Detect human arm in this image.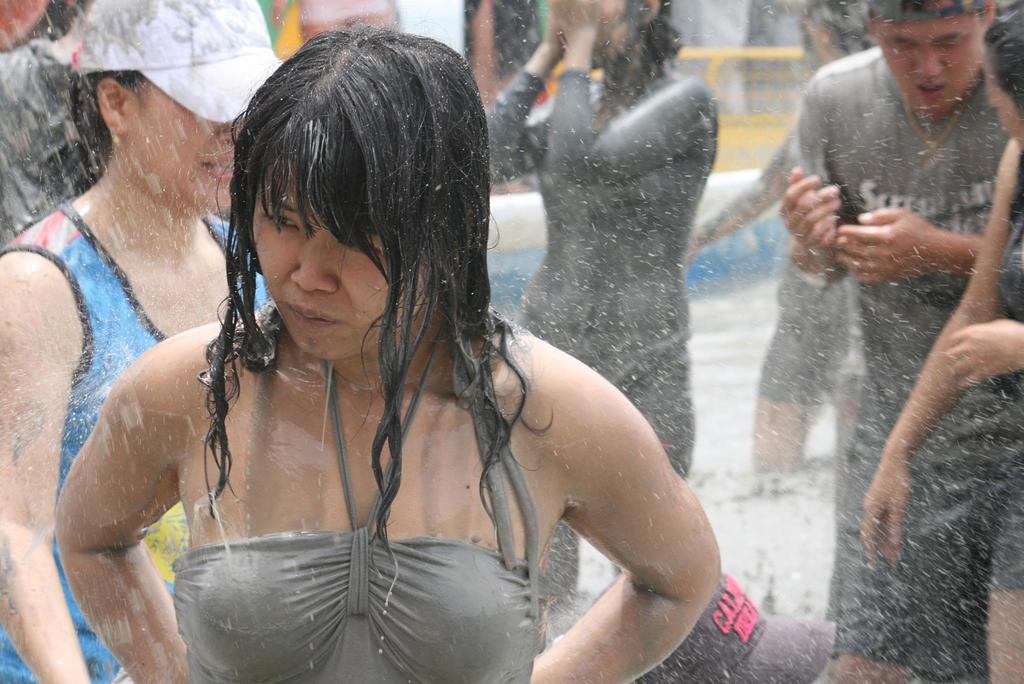
Detection: (left=481, top=8, right=555, bottom=184).
